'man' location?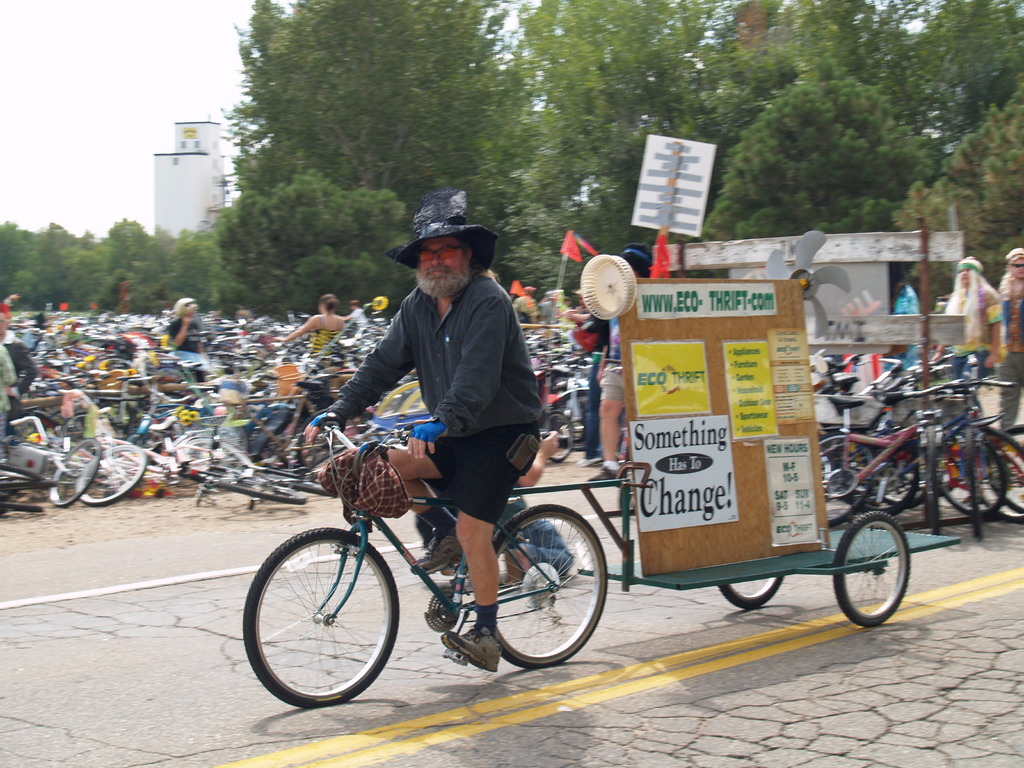
300 189 545 676
